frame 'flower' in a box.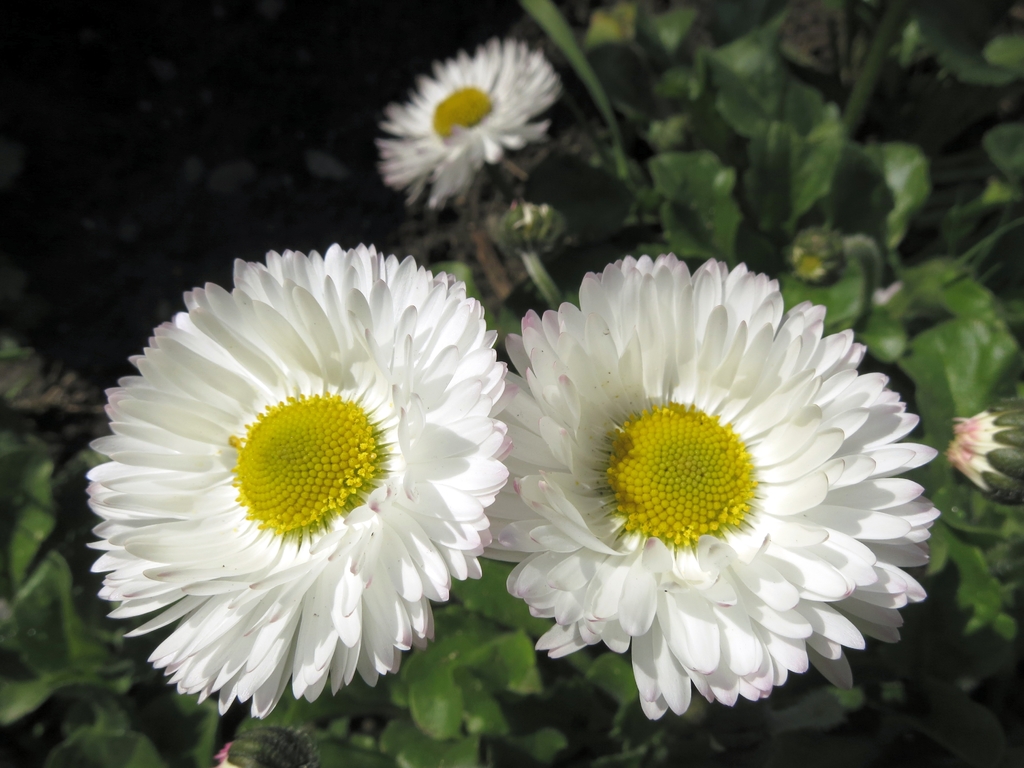
(x1=374, y1=38, x2=563, y2=212).
